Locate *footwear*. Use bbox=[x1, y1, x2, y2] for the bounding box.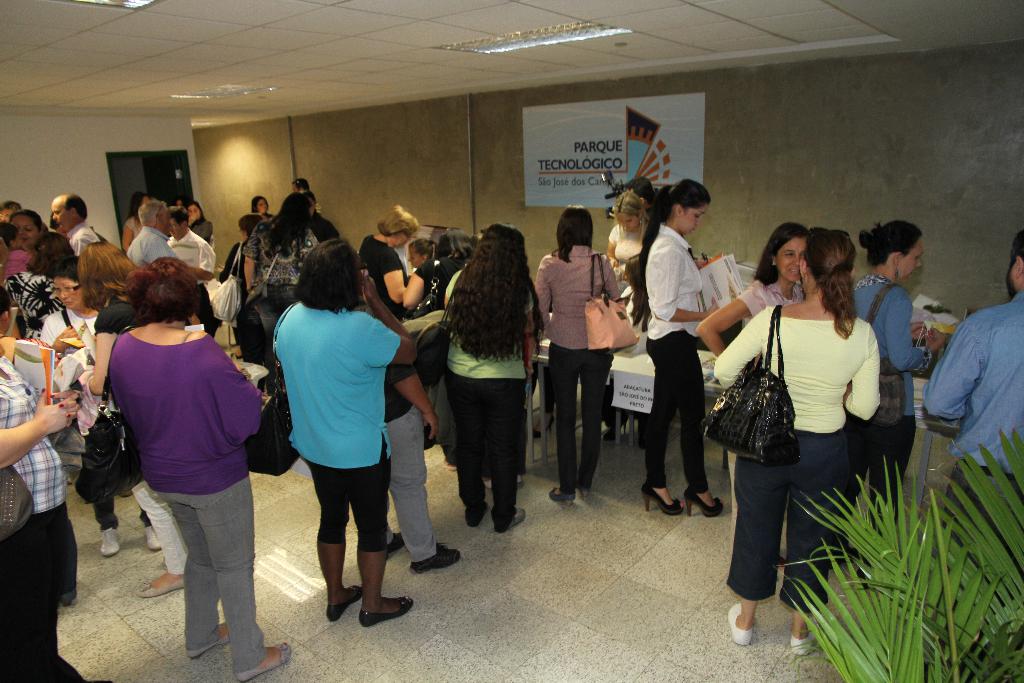
bbox=[357, 594, 412, 628].
